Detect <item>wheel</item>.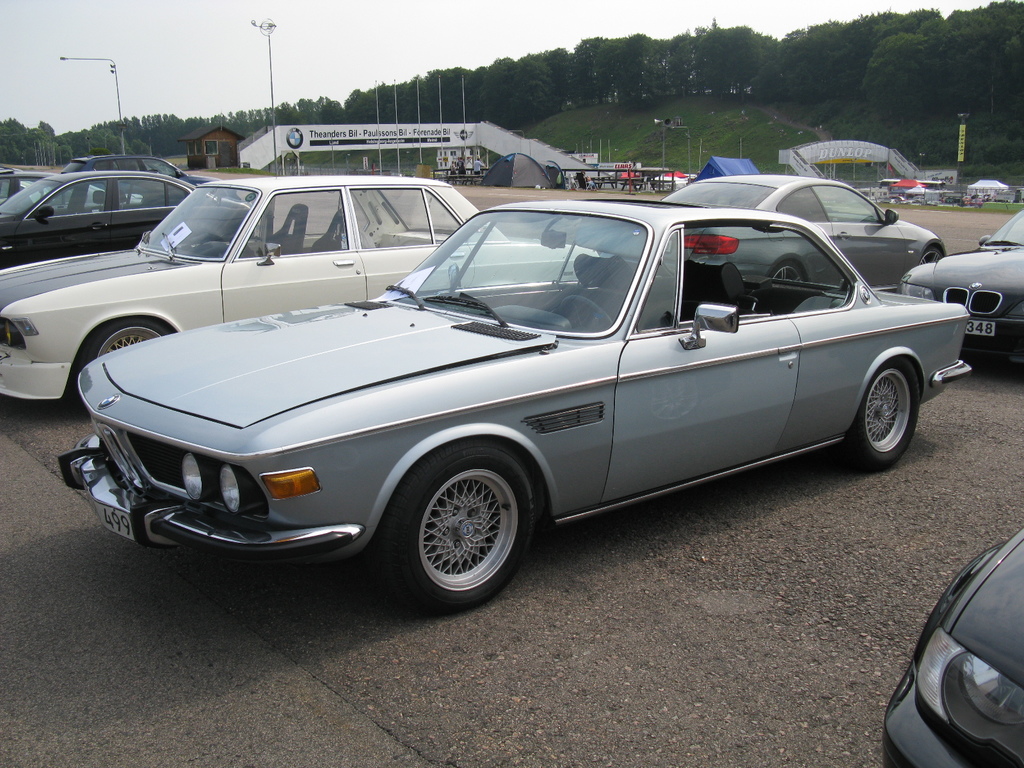
Detected at region(912, 246, 953, 268).
